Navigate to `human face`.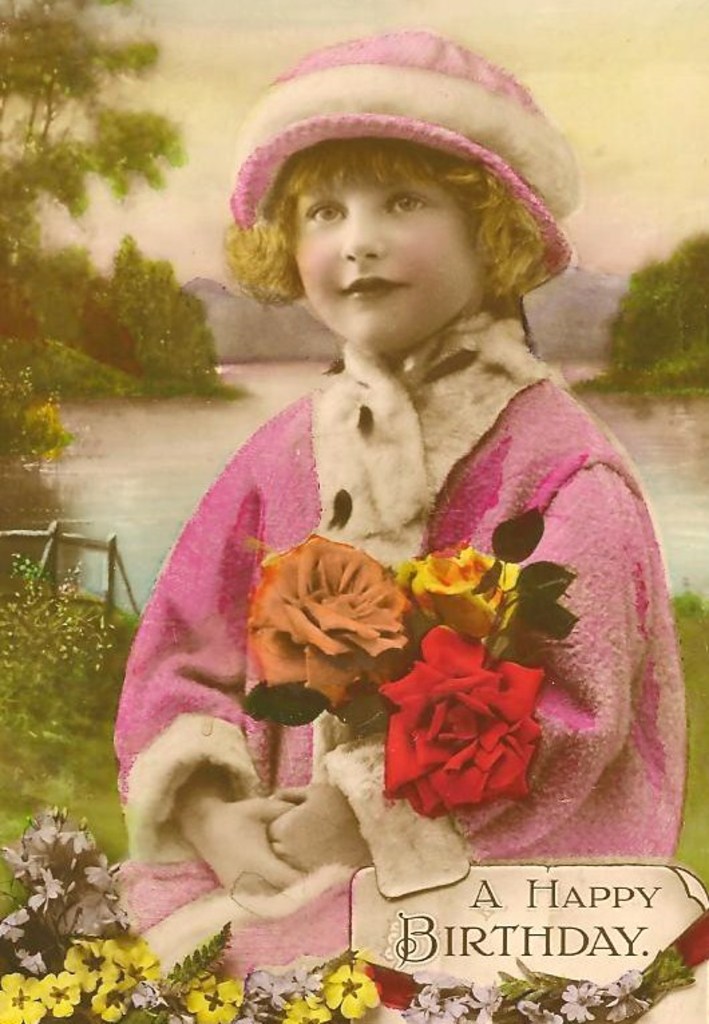
Navigation target: [x1=293, y1=159, x2=492, y2=352].
